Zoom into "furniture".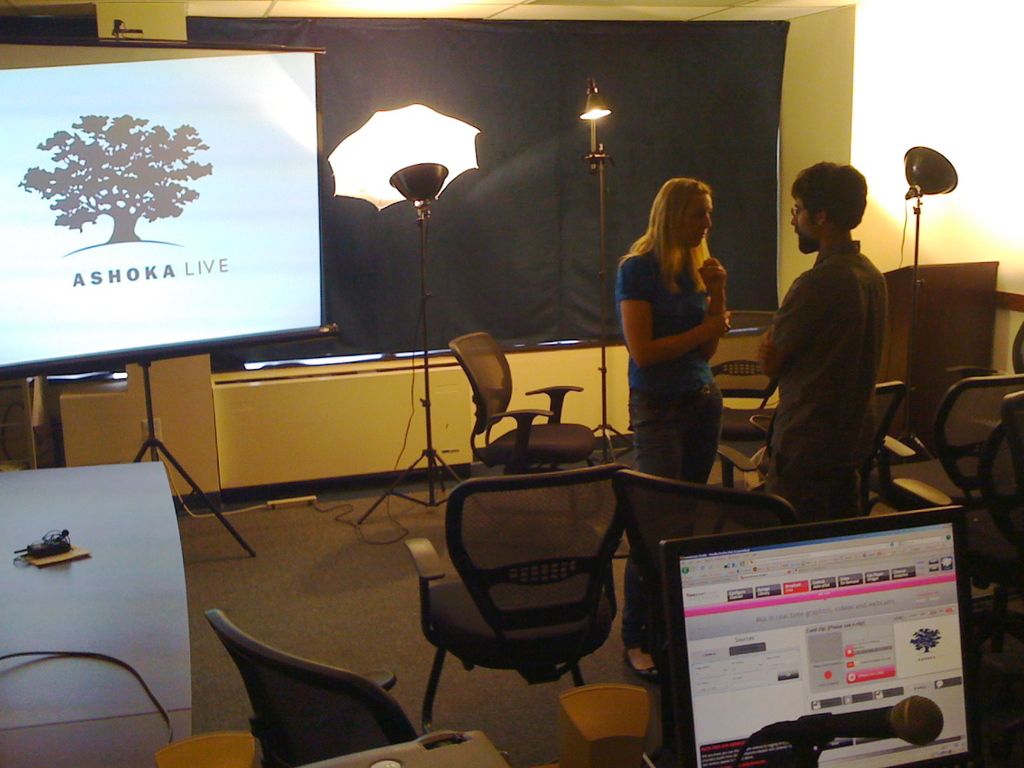
Zoom target: (893,392,1023,683).
